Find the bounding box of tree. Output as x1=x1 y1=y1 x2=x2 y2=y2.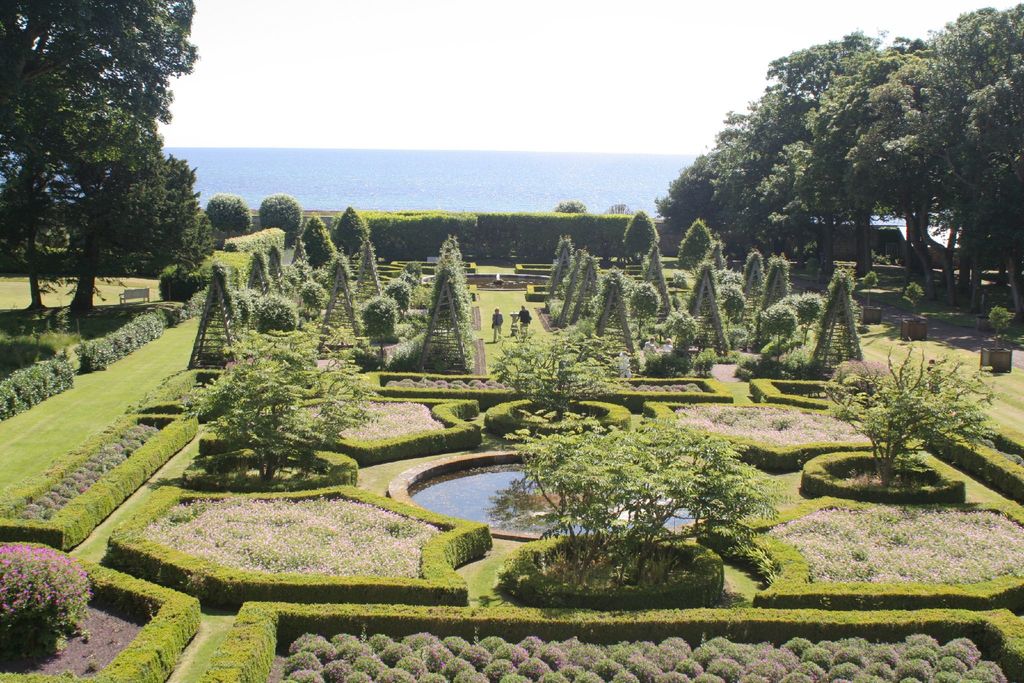
x1=822 y1=344 x2=1011 y2=509.
